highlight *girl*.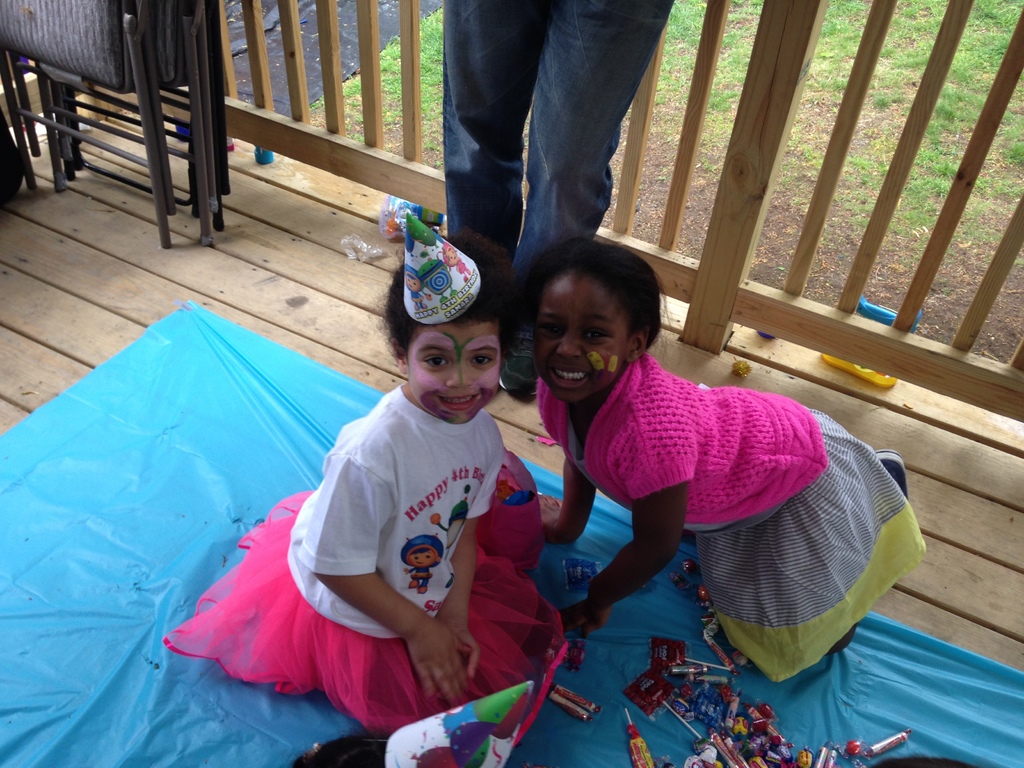
Highlighted region: detection(163, 229, 570, 750).
